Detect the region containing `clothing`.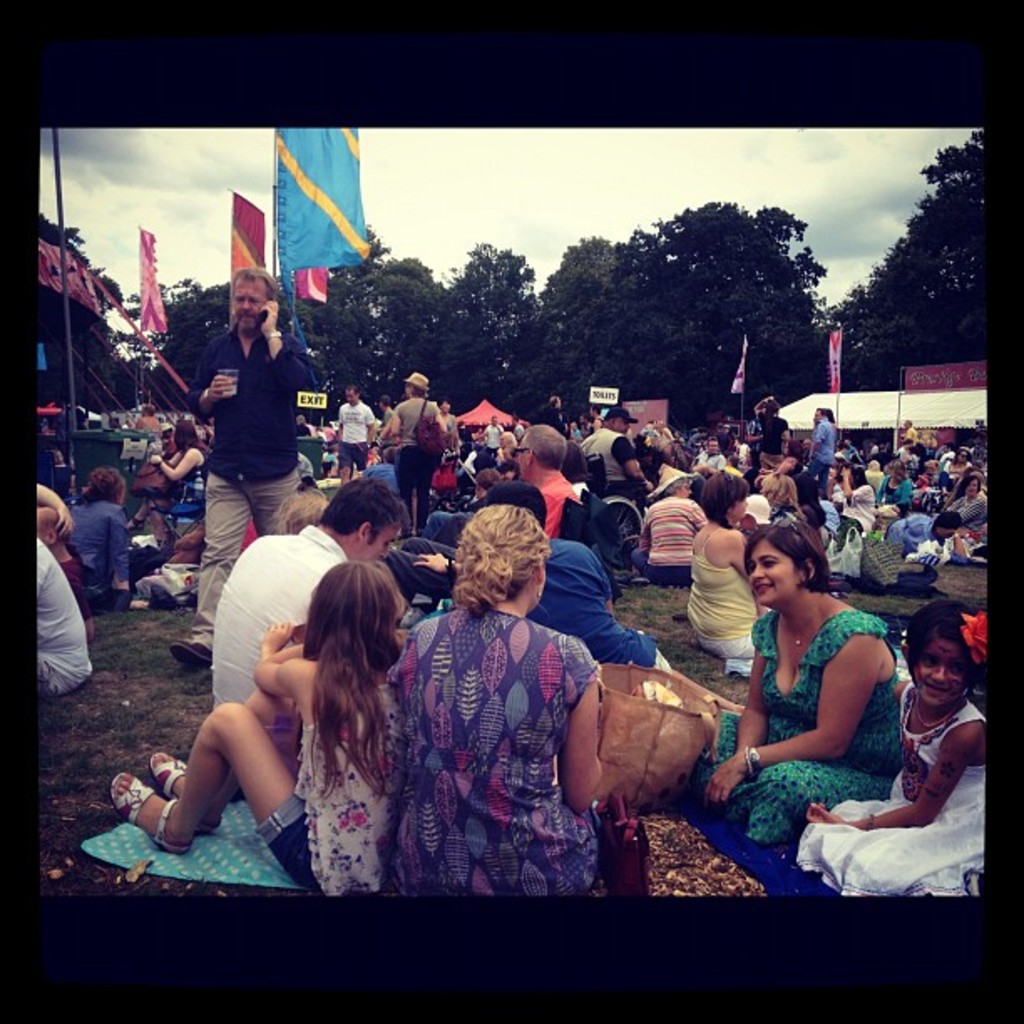
locate(681, 557, 755, 656).
